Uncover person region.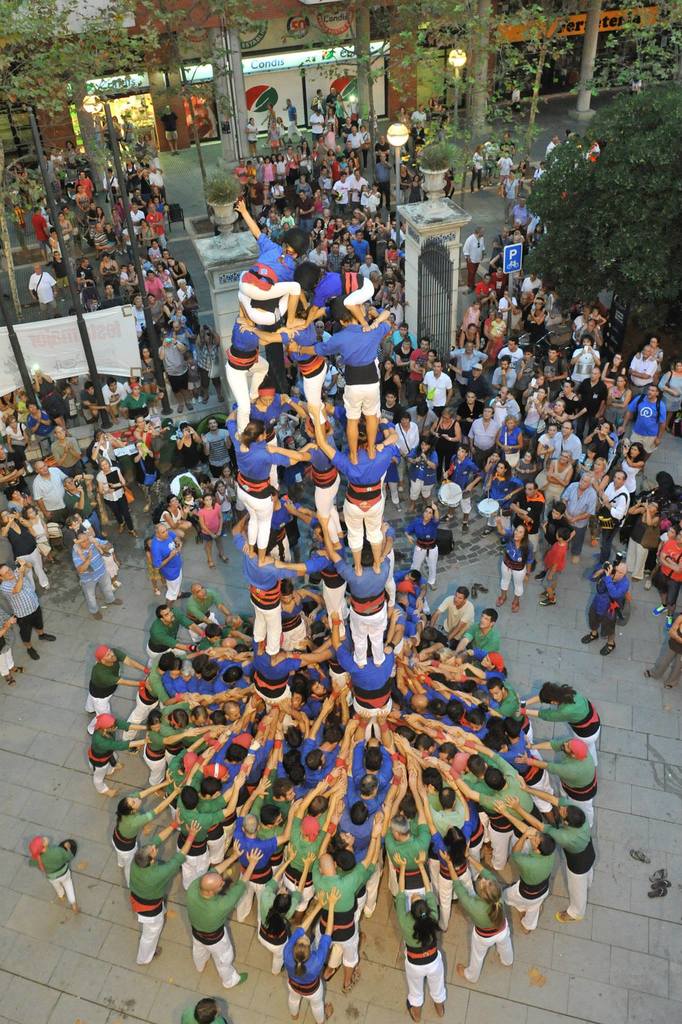
Uncovered: (x1=515, y1=682, x2=601, y2=769).
